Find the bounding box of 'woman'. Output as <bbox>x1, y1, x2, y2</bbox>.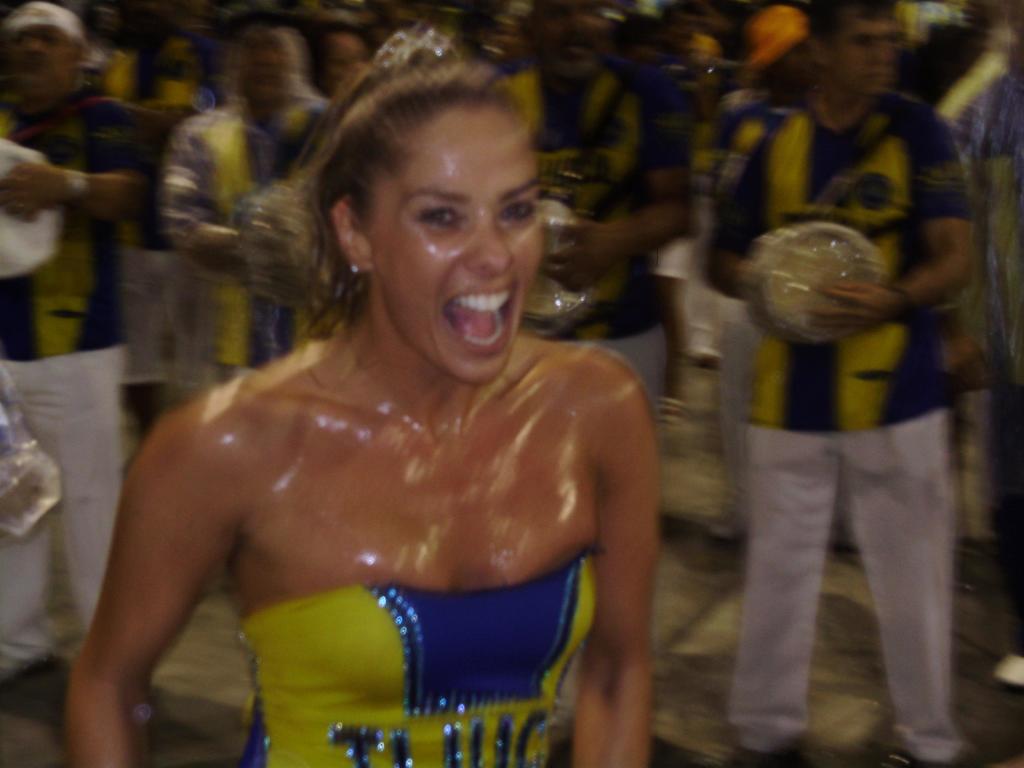
<bbox>58, 38, 662, 765</bbox>.
